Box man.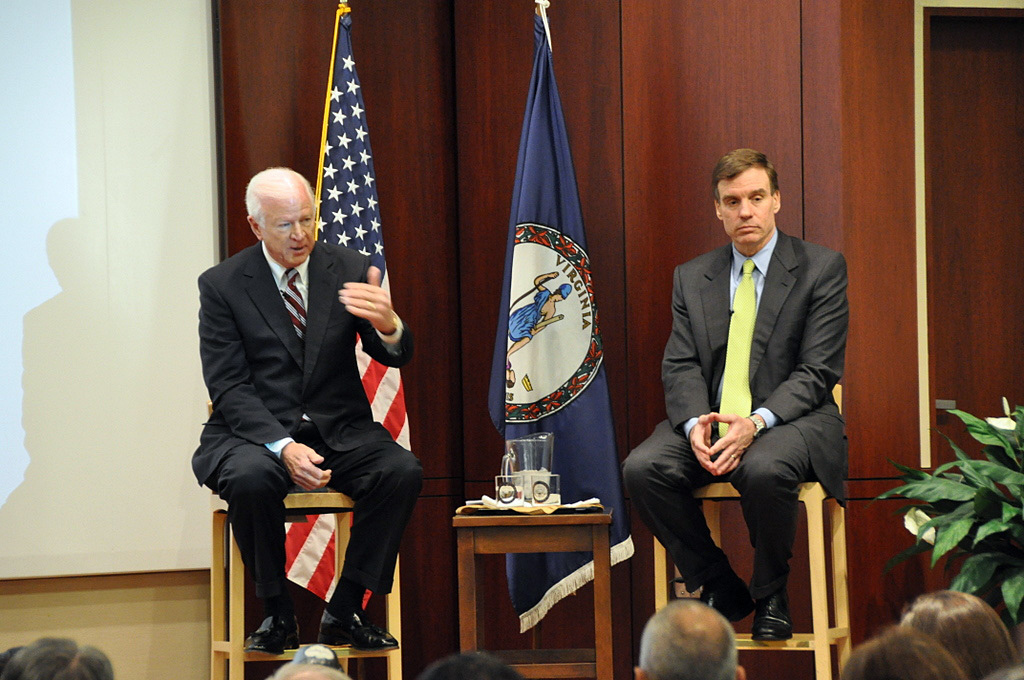
x1=624 y1=593 x2=751 y2=679.
